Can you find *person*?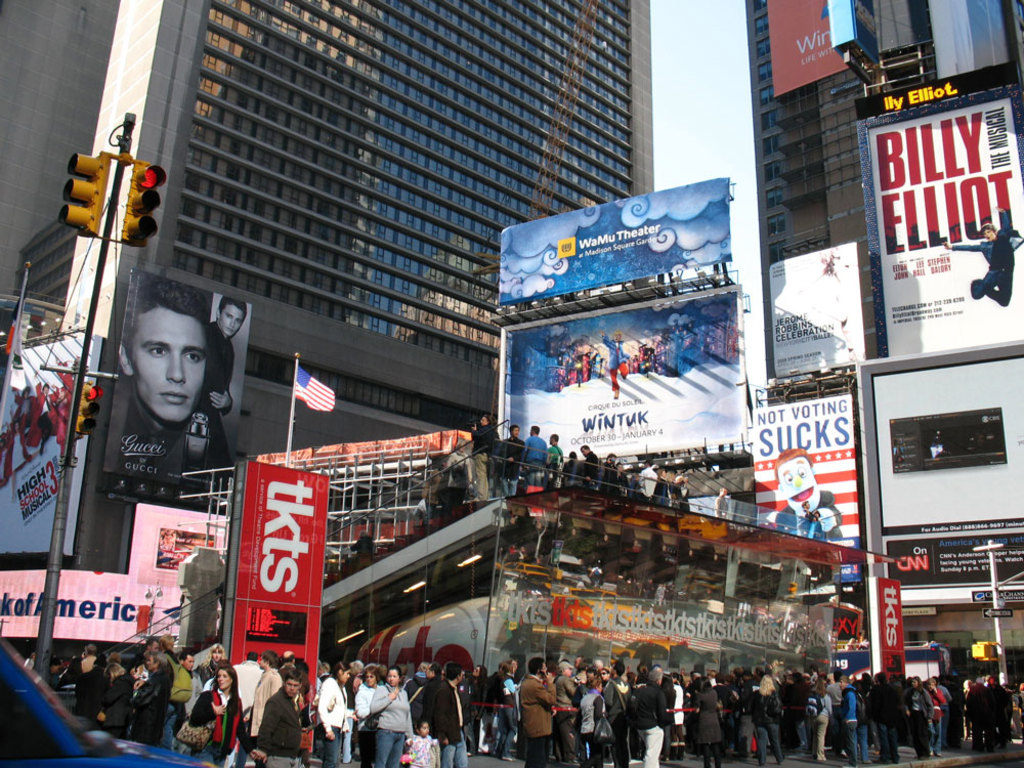
Yes, bounding box: BBox(777, 450, 843, 546).
